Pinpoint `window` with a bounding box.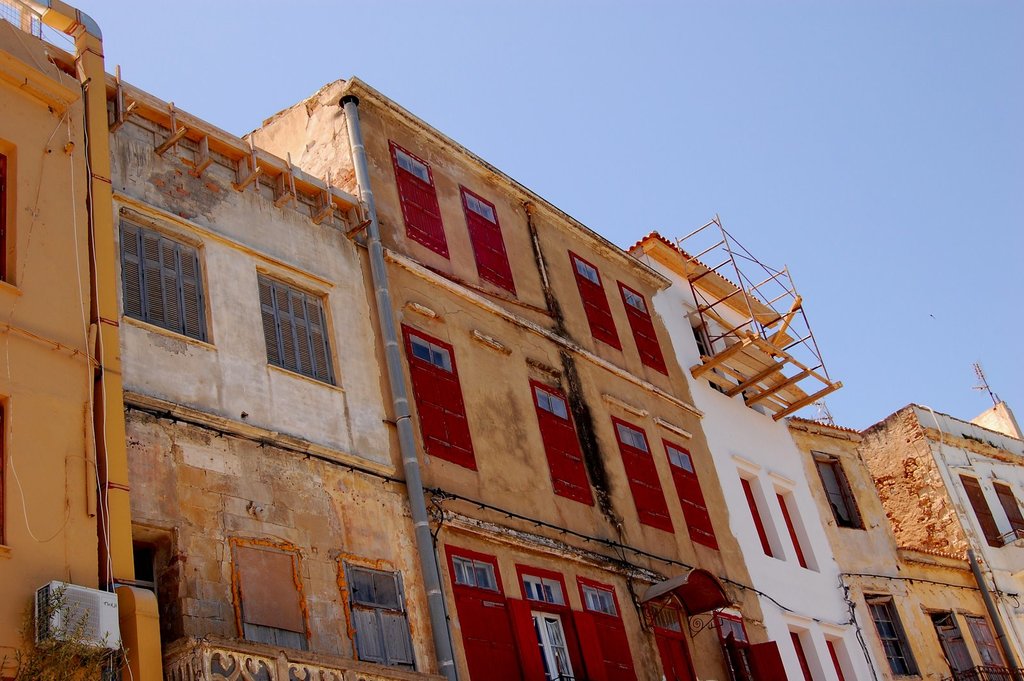
left=790, top=627, right=826, bottom=680.
